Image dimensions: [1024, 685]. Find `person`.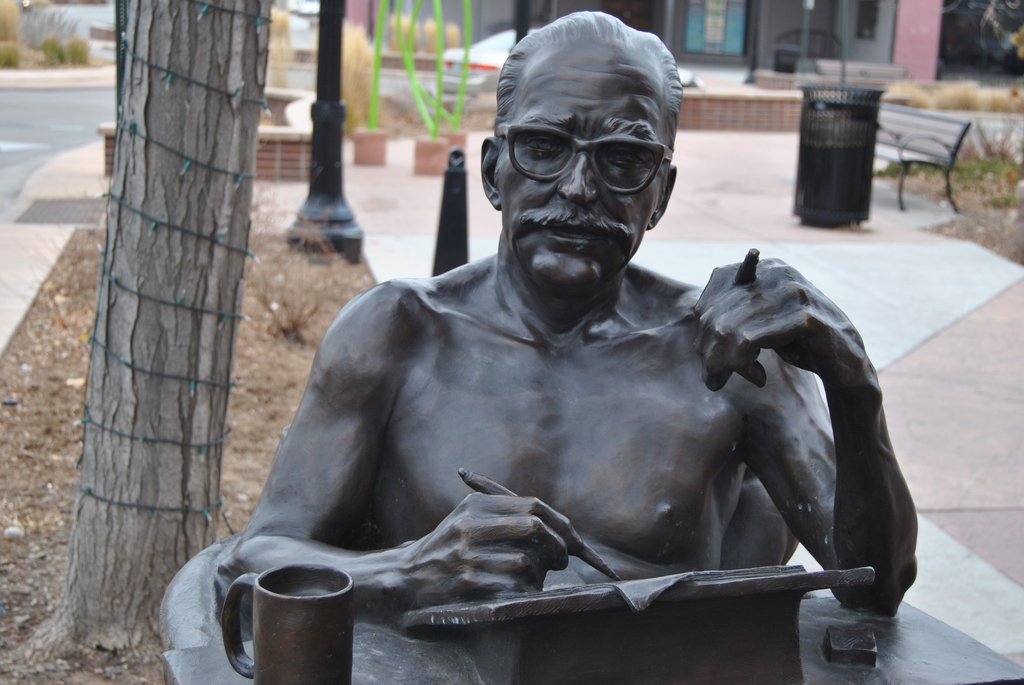
BBox(227, 12, 923, 684).
